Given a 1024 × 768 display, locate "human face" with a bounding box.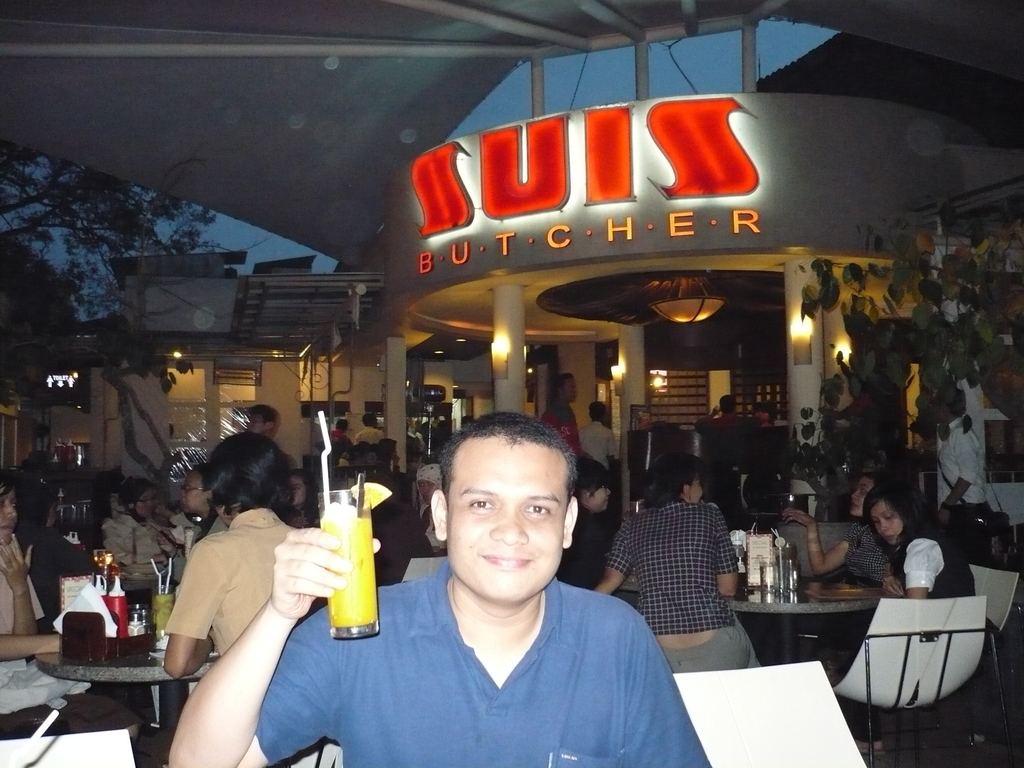
Located: detection(867, 494, 907, 549).
